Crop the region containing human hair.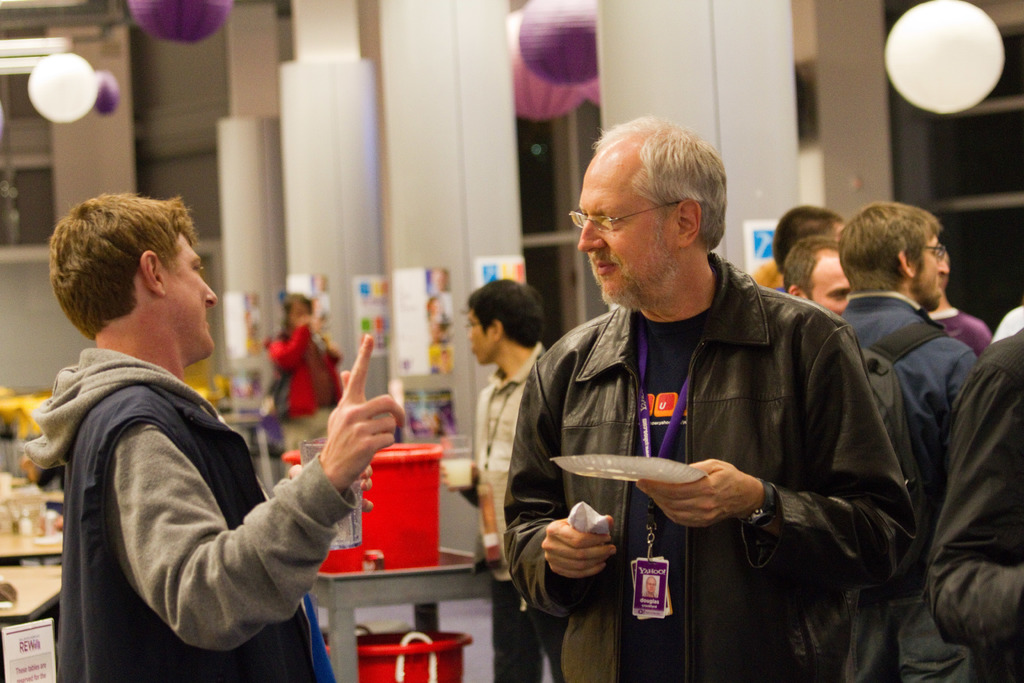
Crop region: (x1=43, y1=190, x2=193, y2=343).
